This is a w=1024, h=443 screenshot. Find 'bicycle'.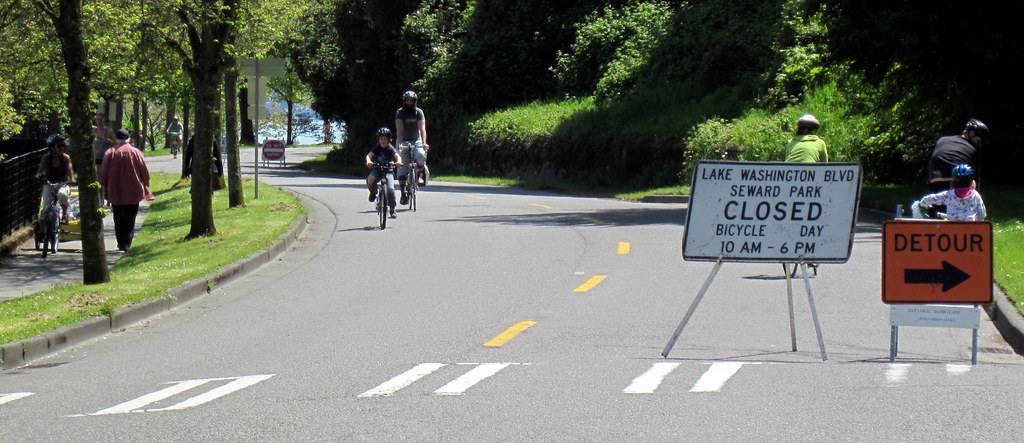
Bounding box: x1=168, y1=130, x2=182, y2=158.
